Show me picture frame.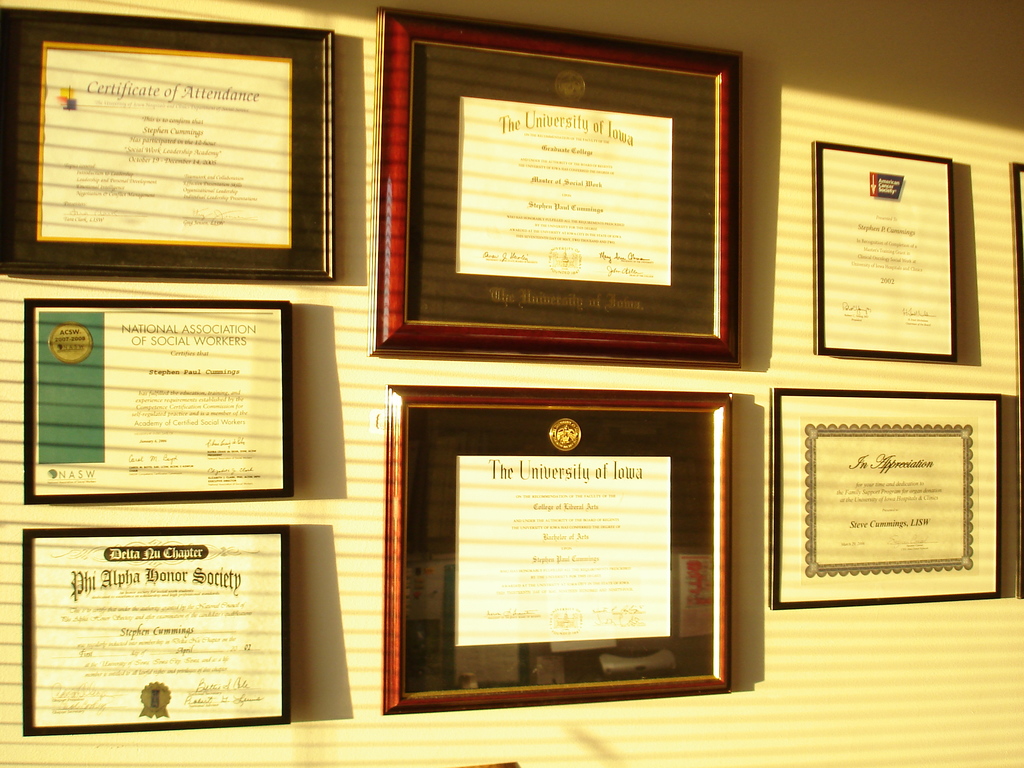
picture frame is here: Rect(22, 298, 296, 503).
